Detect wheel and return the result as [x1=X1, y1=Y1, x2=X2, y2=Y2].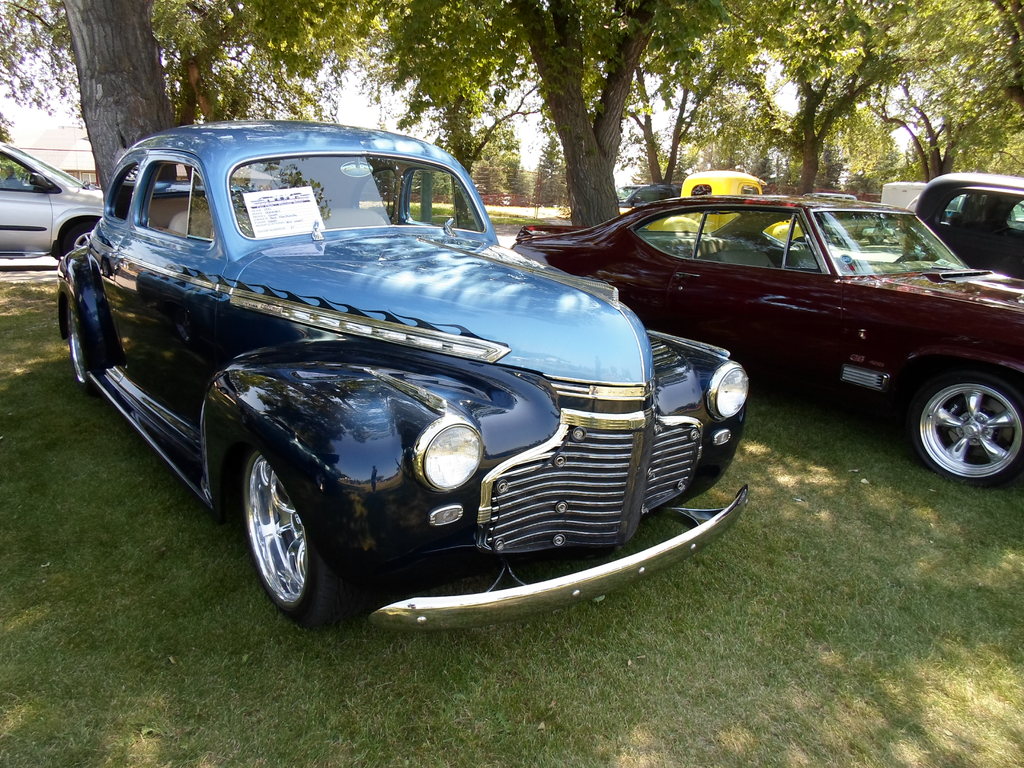
[x1=904, y1=368, x2=1023, y2=488].
